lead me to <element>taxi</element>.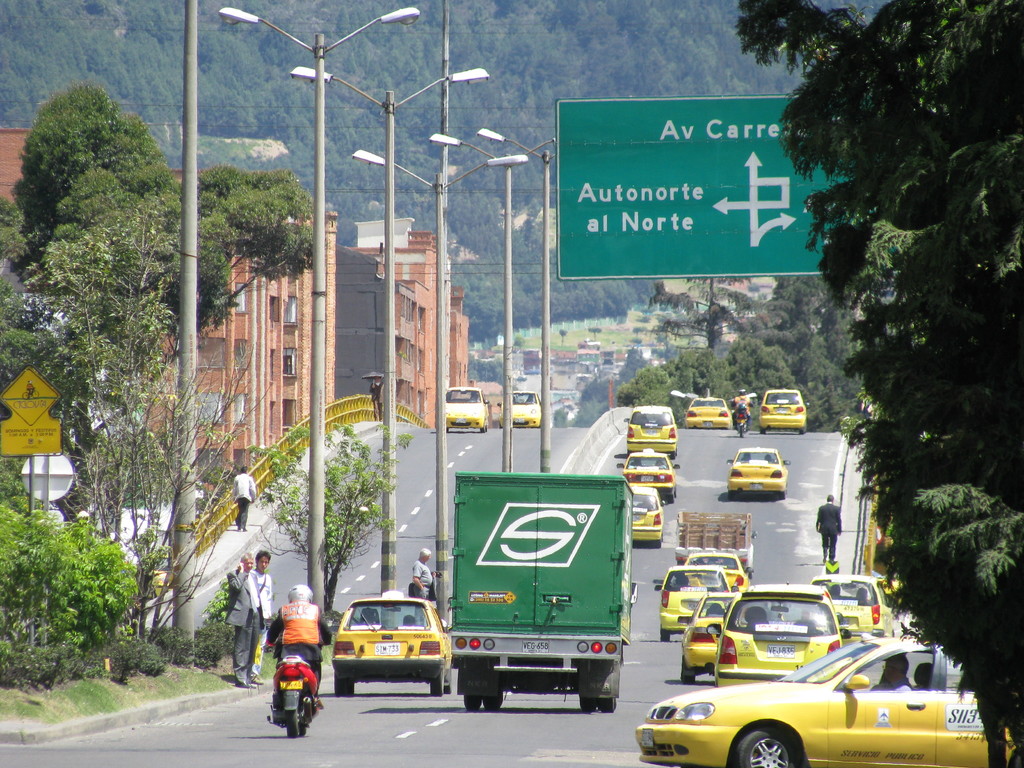
Lead to box=[681, 585, 747, 683].
